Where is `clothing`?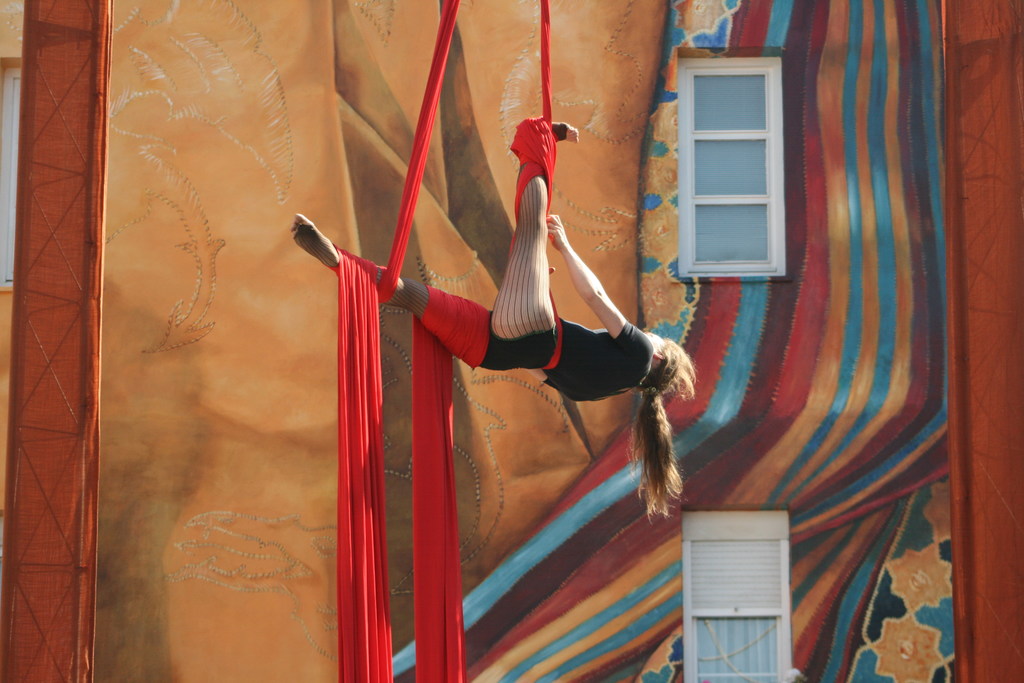
select_region(398, 310, 666, 405).
